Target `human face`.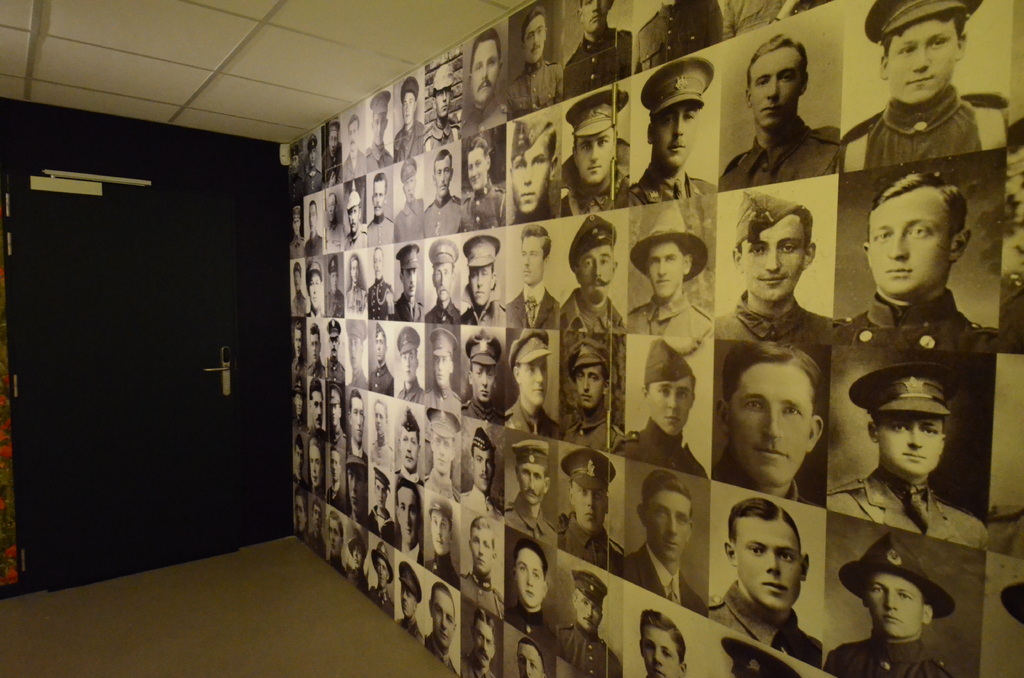
Target region: l=525, t=19, r=545, b=65.
